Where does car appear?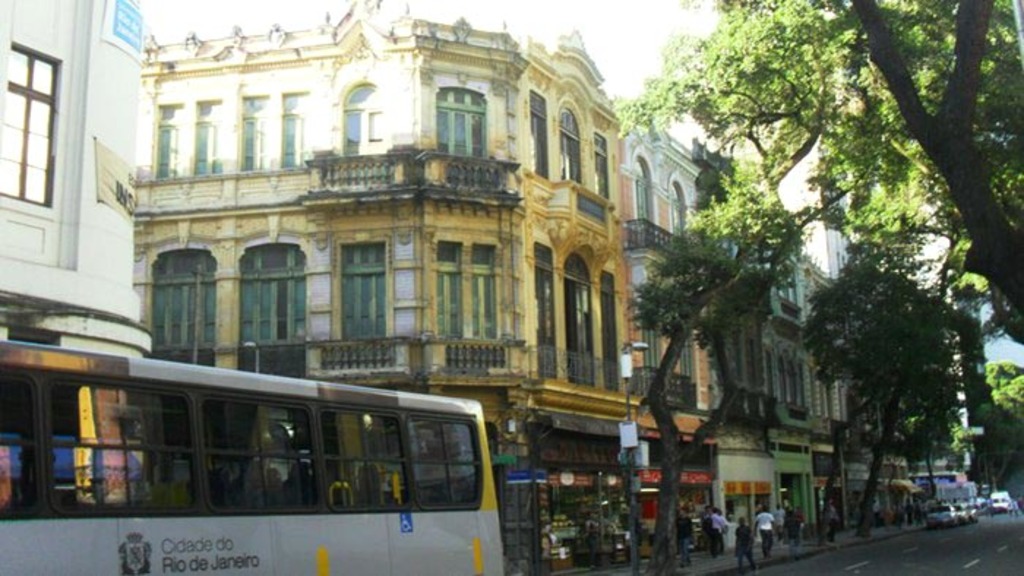
Appears at box=[973, 506, 974, 522].
